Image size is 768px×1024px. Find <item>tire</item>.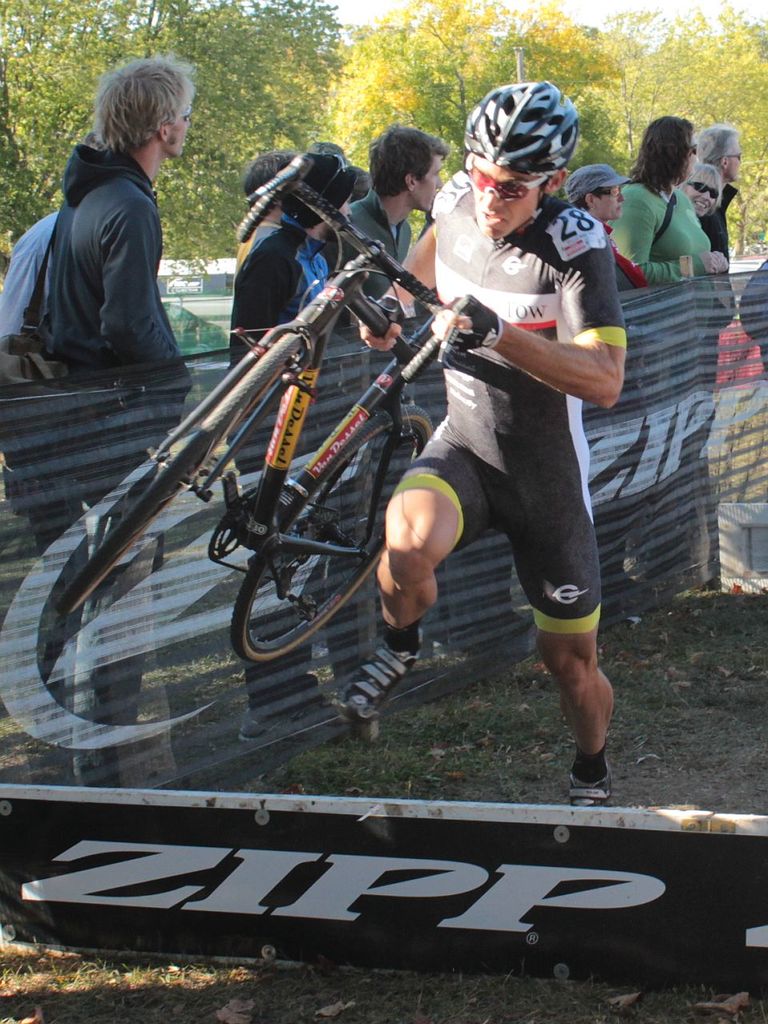
l=228, t=411, r=436, b=666.
